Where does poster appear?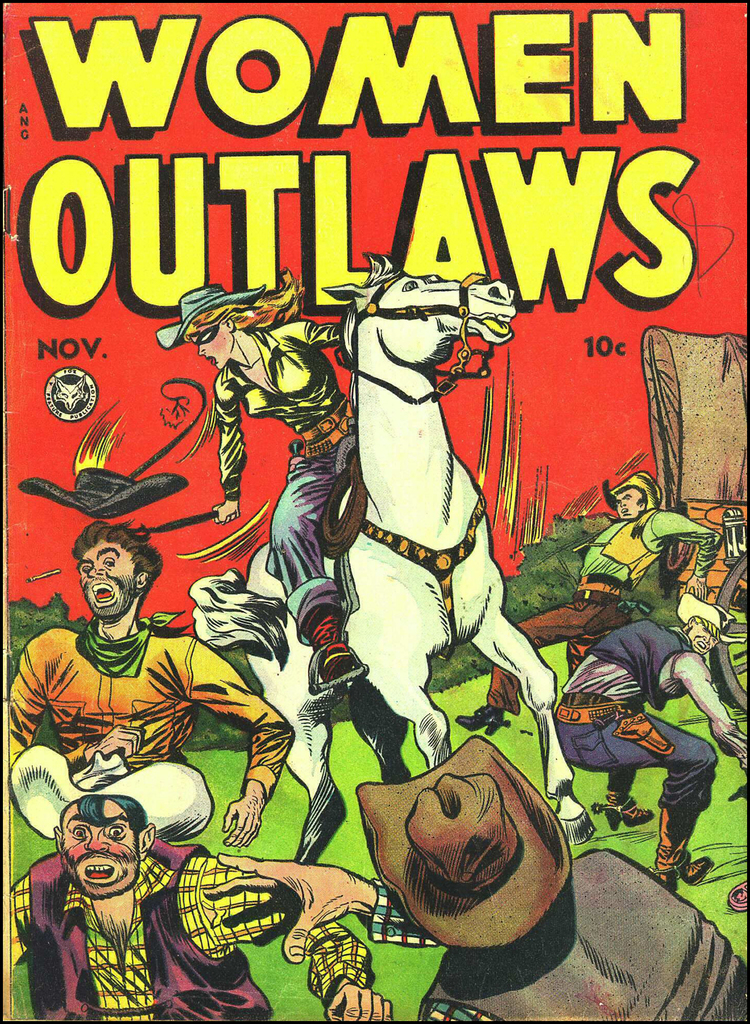
Appears at Rect(0, 0, 749, 1023).
